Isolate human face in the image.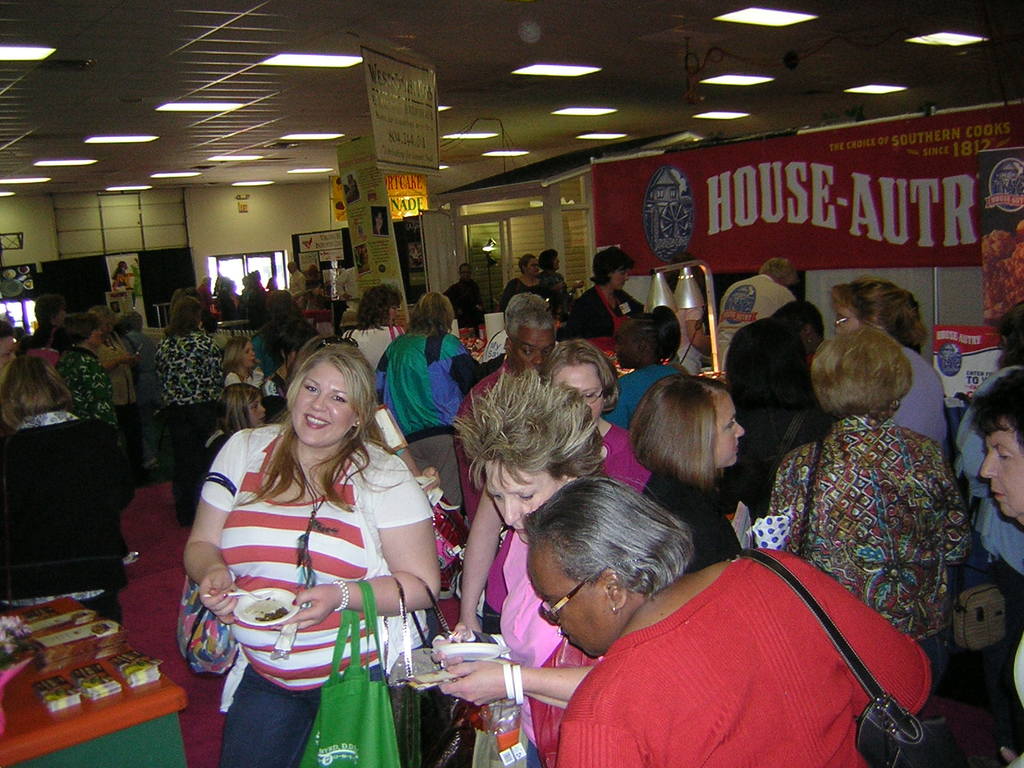
Isolated region: Rect(292, 361, 353, 447).
